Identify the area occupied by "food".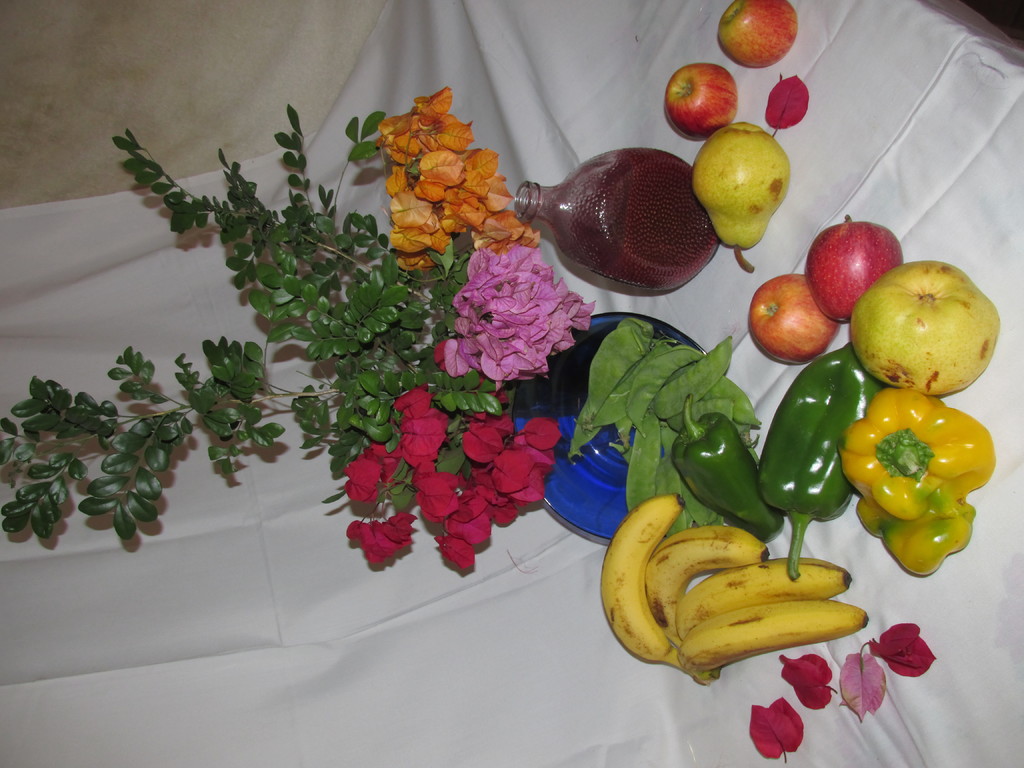
Area: 646/523/780/644.
